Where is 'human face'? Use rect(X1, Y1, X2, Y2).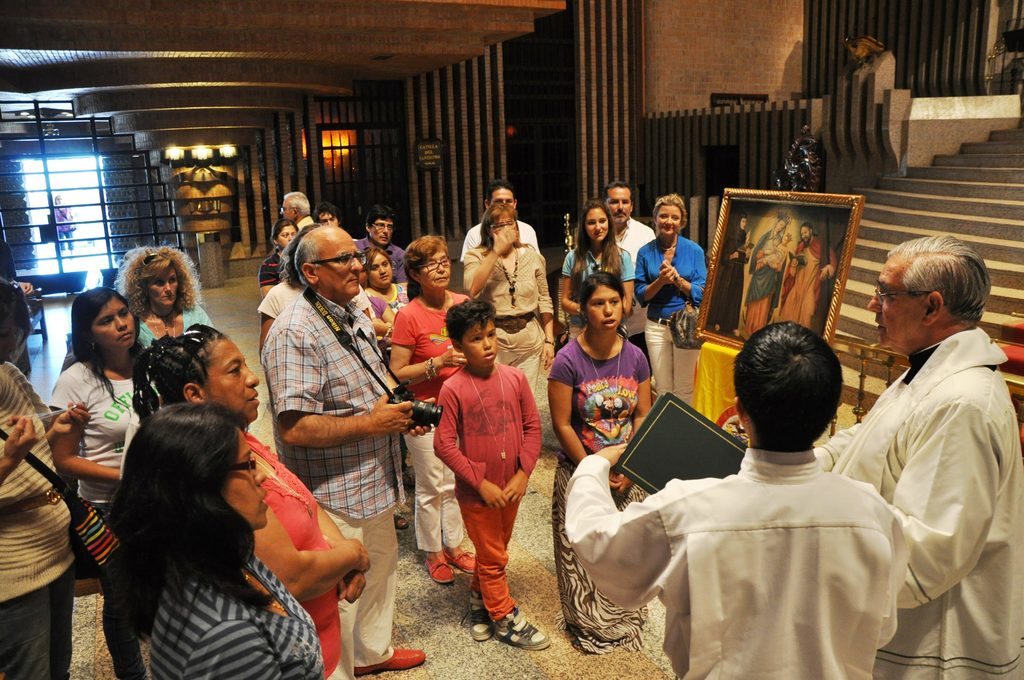
rect(150, 257, 182, 307).
